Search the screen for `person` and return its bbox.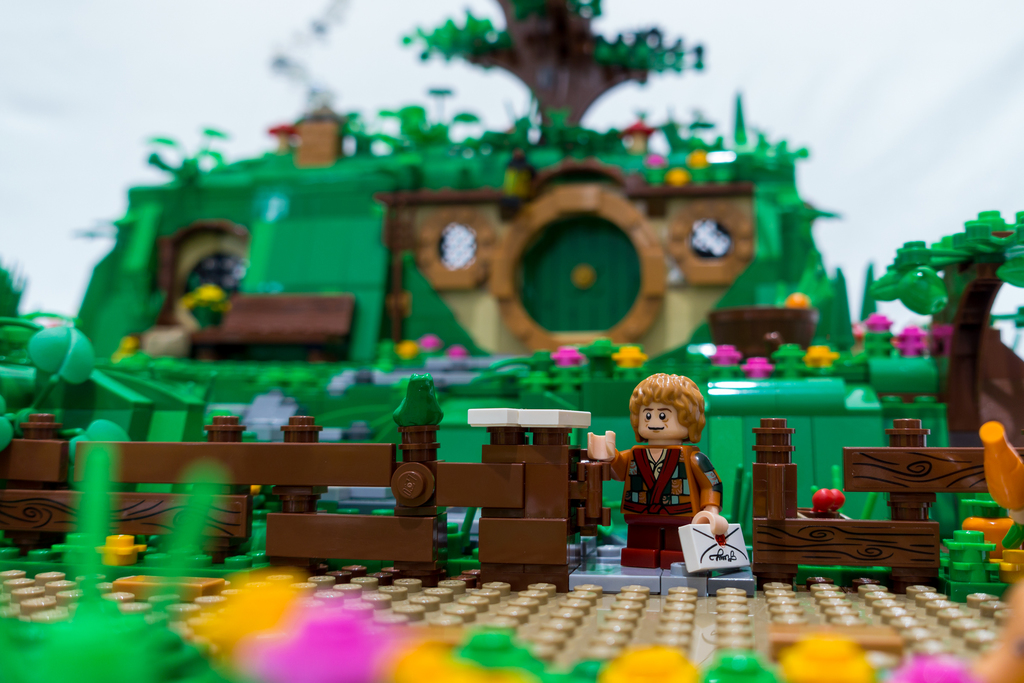
Found: crop(619, 362, 737, 580).
